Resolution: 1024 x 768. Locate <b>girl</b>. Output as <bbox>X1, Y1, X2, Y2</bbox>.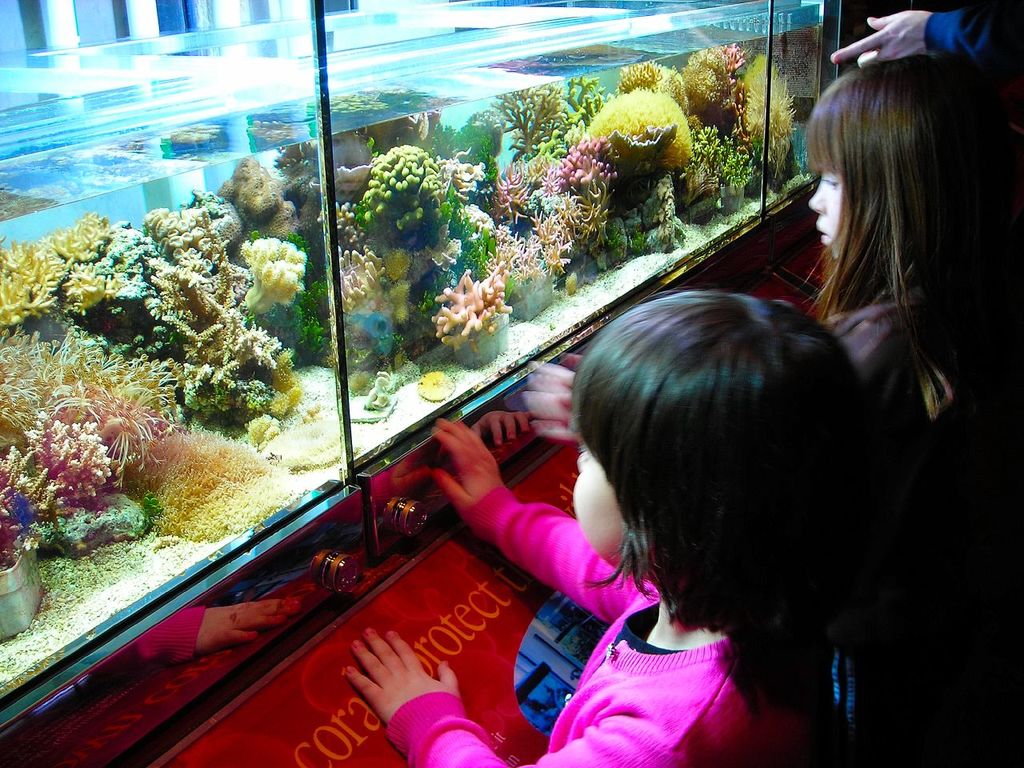
<bbox>806, 62, 1023, 767</bbox>.
